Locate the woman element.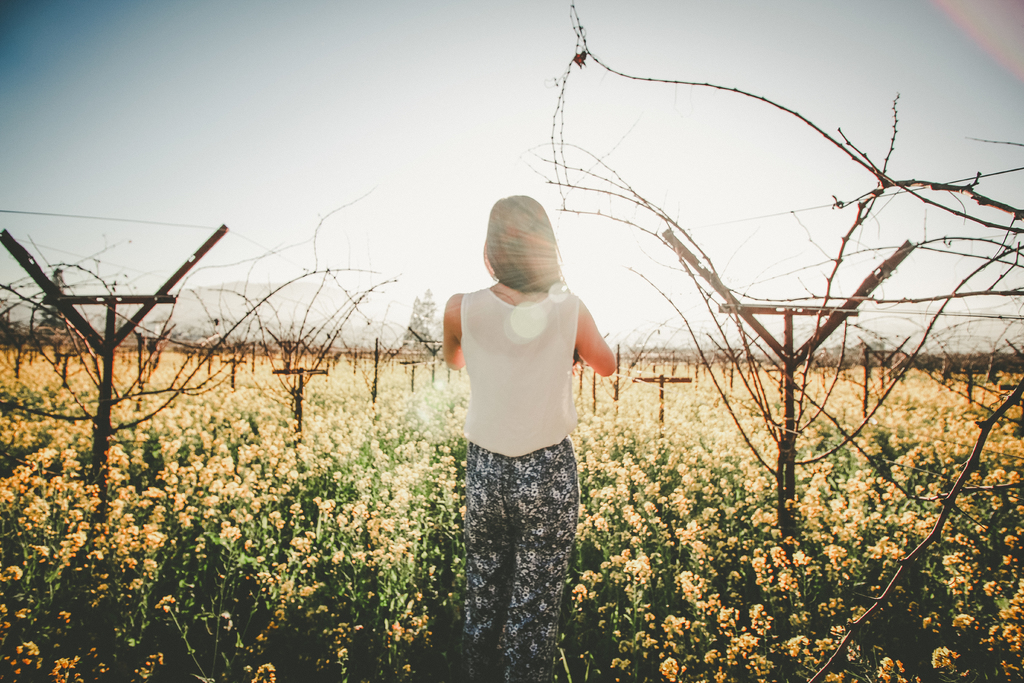
Element bbox: (x1=414, y1=173, x2=627, y2=630).
